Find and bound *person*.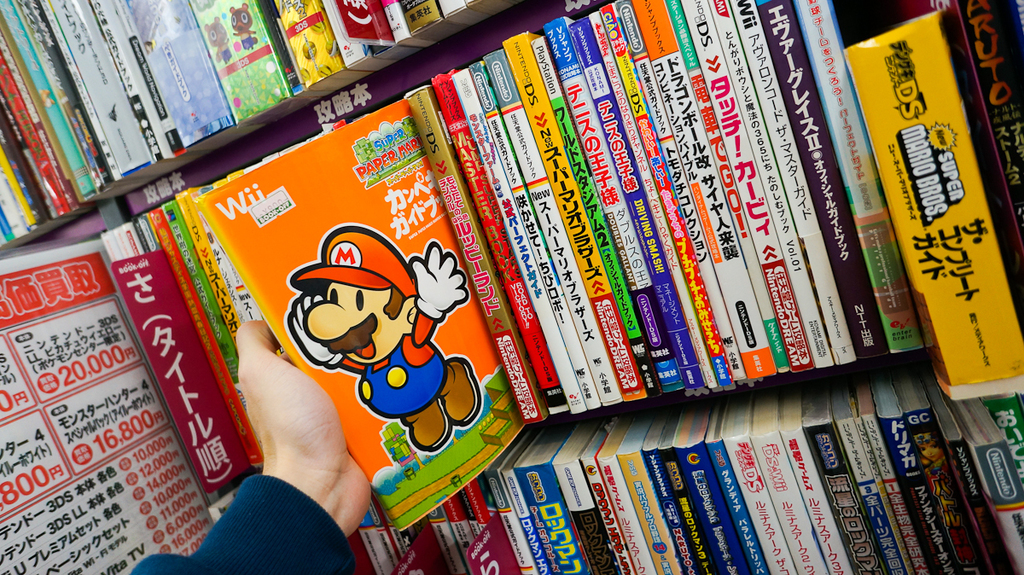
Bound: crop(252, 206, 473, 484).
